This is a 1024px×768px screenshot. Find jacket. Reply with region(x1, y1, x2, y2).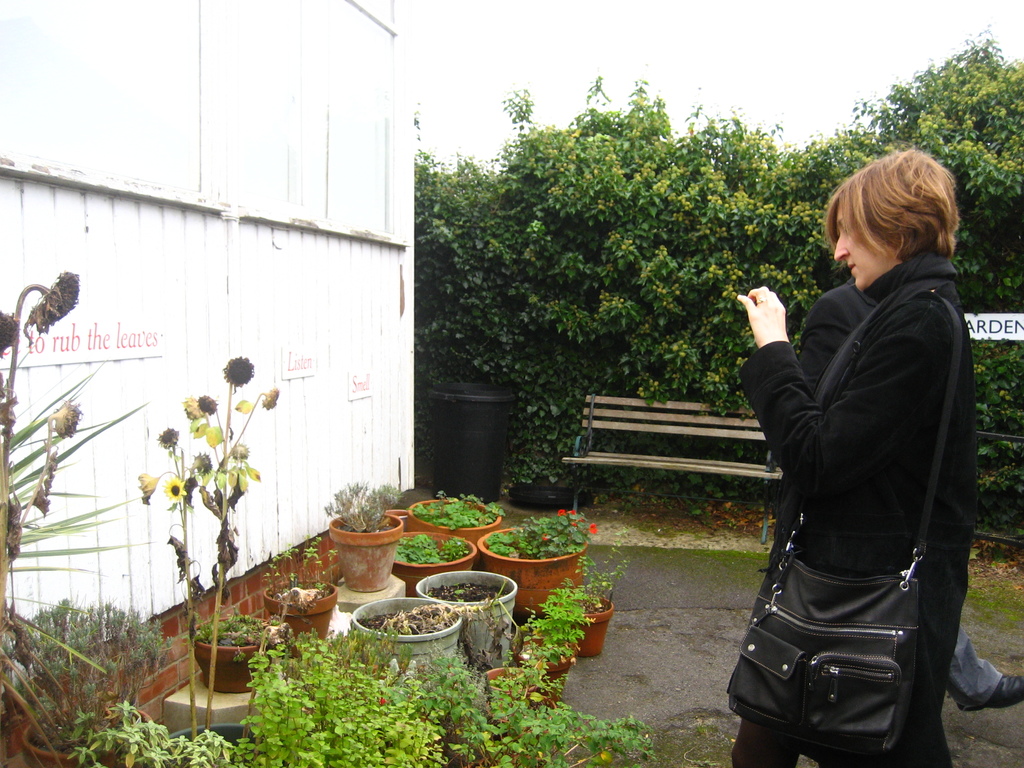
region(735, 254, 995, 612).
